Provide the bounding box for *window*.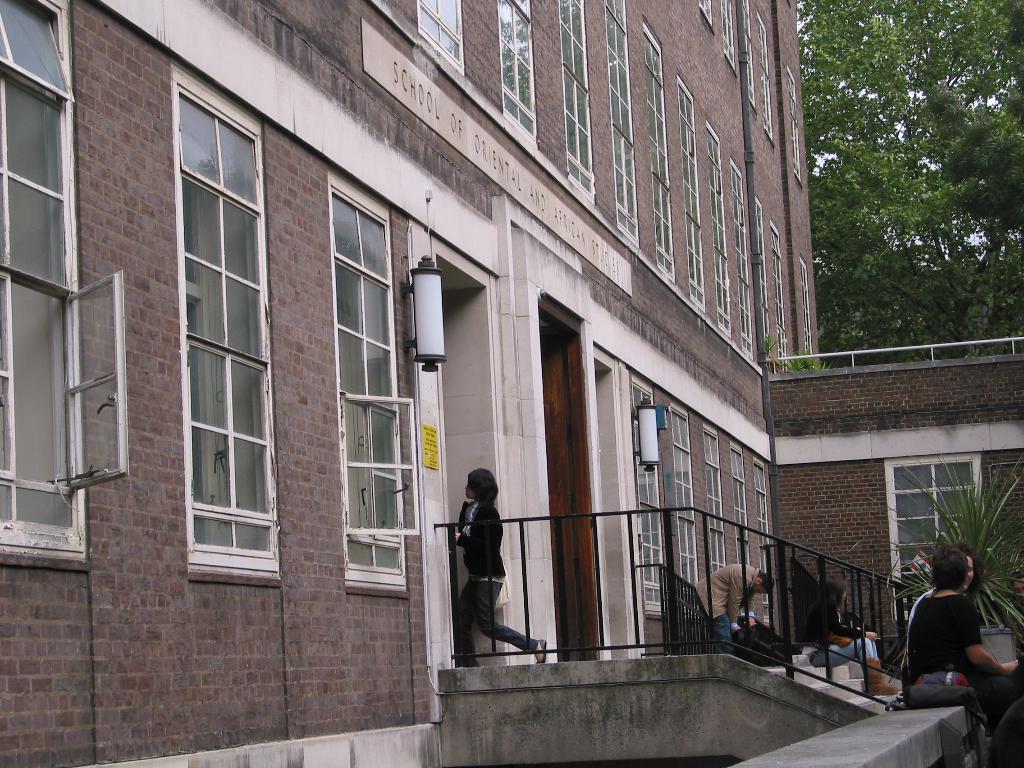
region(495, 0, 540, 141).
